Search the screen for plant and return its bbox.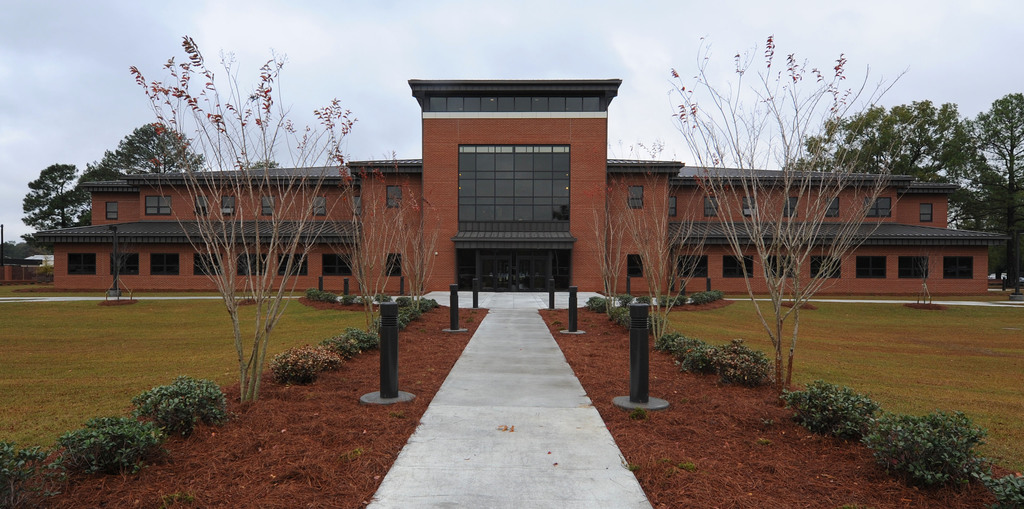
Found: {"left": 134, "top": 378, "right": 227, "bottom": 433}.
